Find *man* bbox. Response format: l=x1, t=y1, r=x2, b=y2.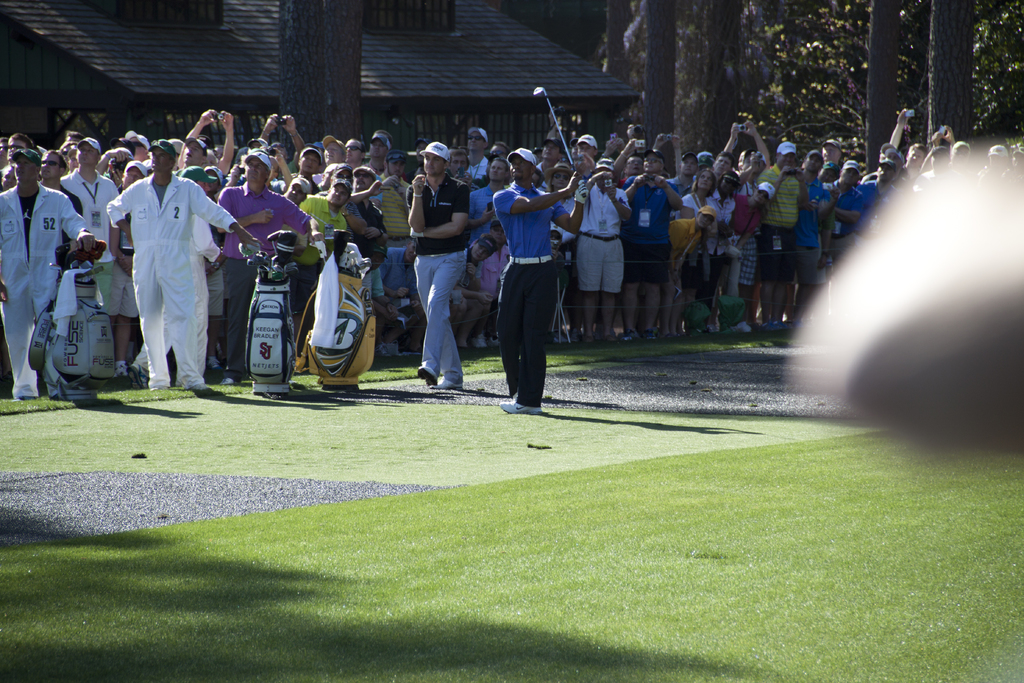
l=376, t=152, r=412, b=243.
